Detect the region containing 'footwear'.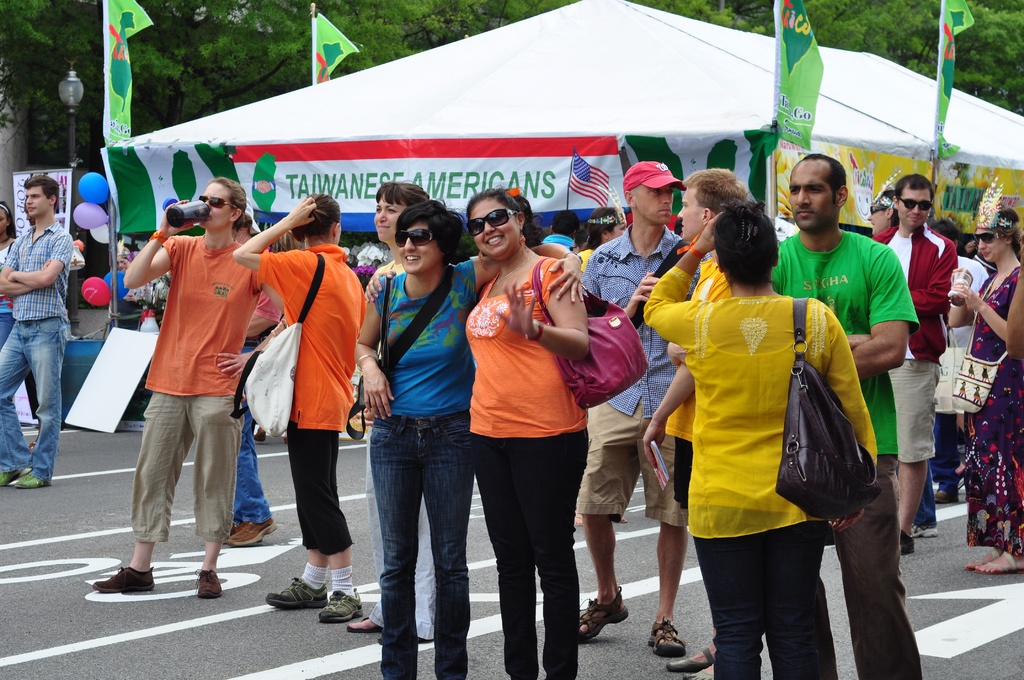
897, 529, 916, 554.
